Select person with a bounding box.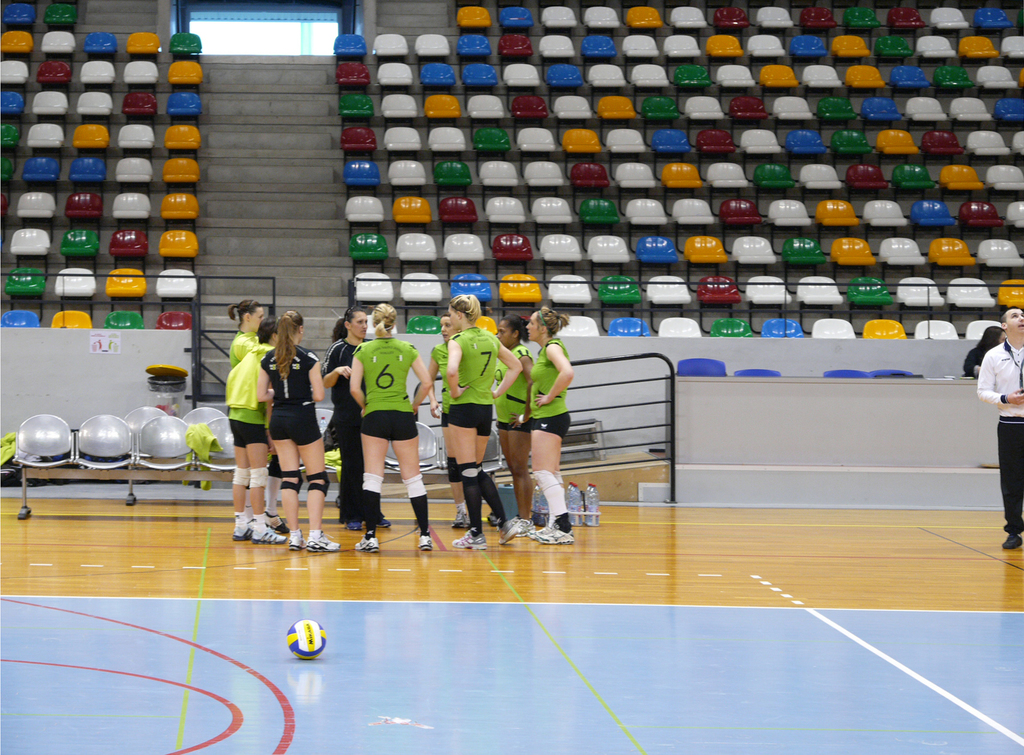
(977, 305, 1023, 552).
